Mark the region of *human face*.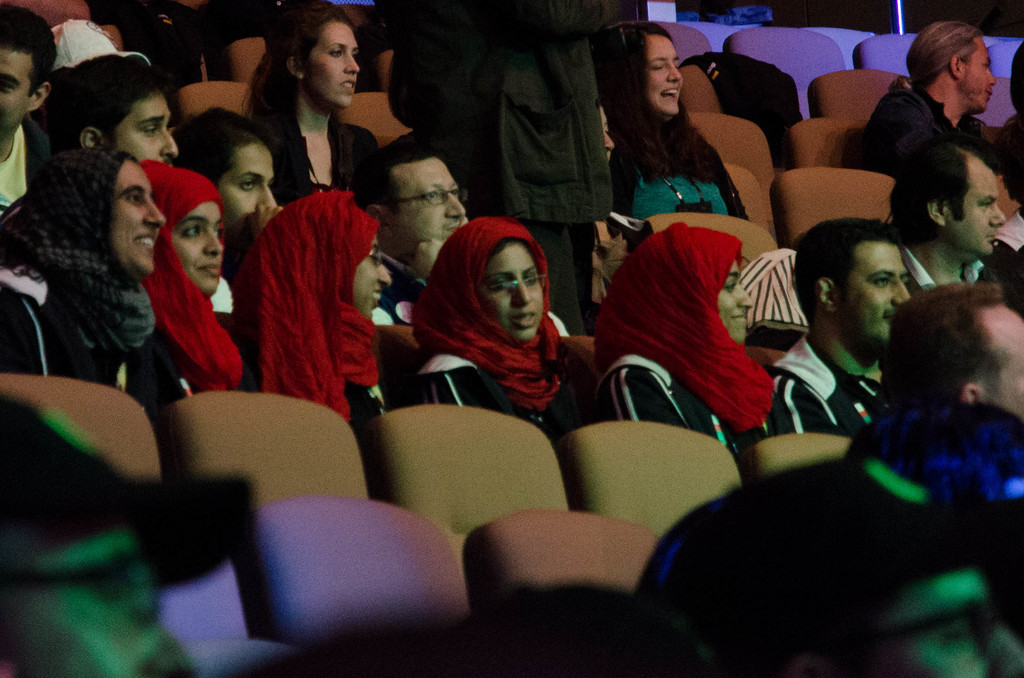
Region: region(481, 246, 545, 343).
